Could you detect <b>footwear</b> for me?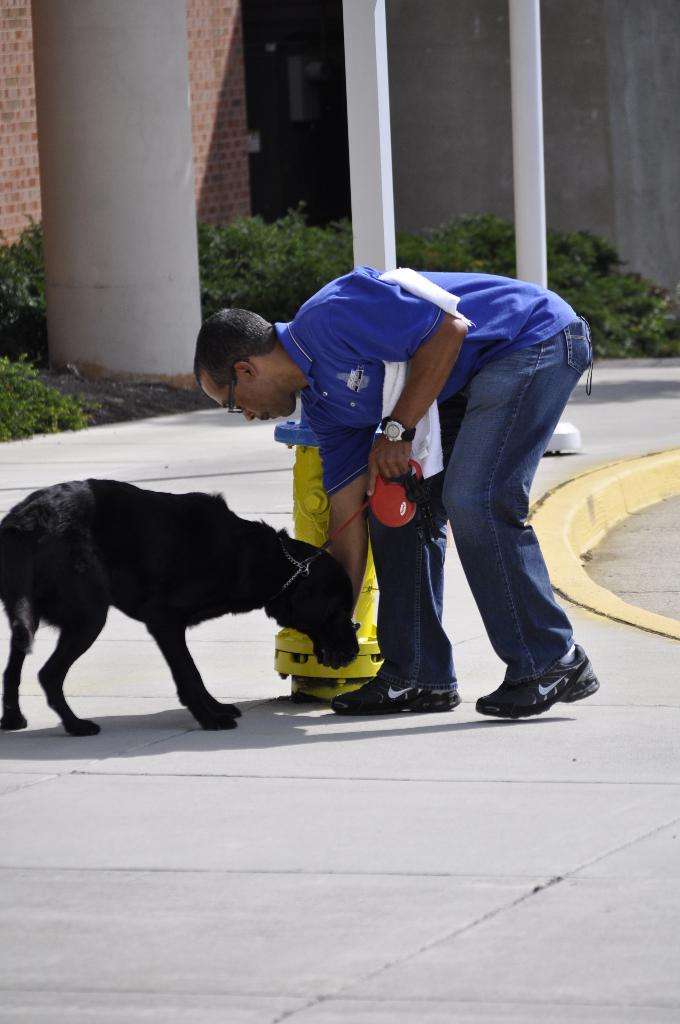
Detection result: pyautogui.locateOnScreen(478, 644, 607, 716).
